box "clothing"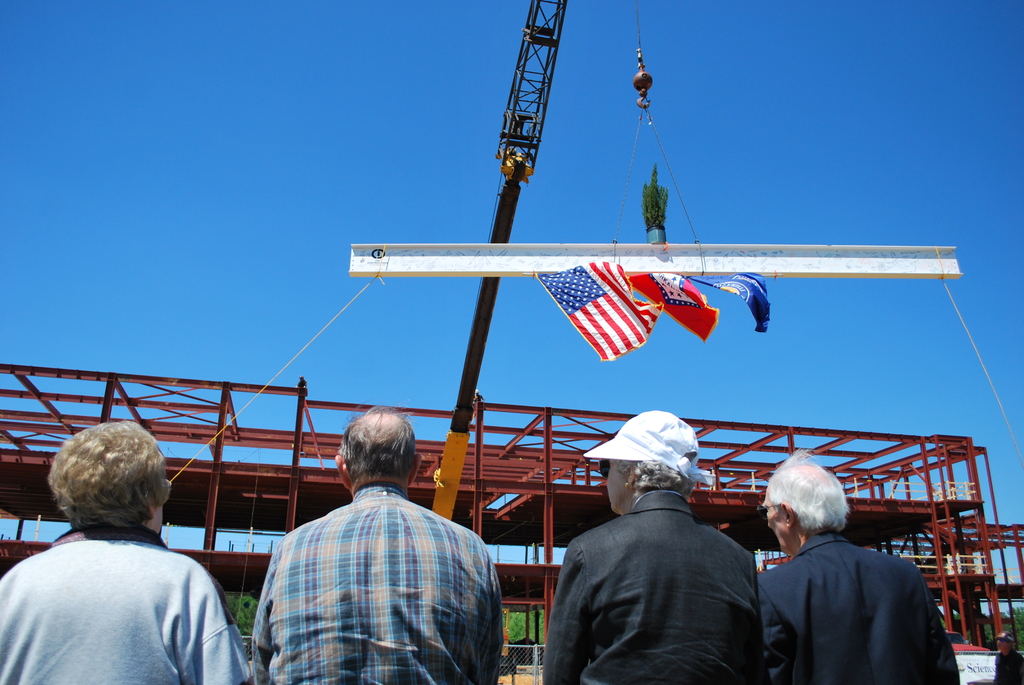
bbox=[11, 501, 230, 684]
